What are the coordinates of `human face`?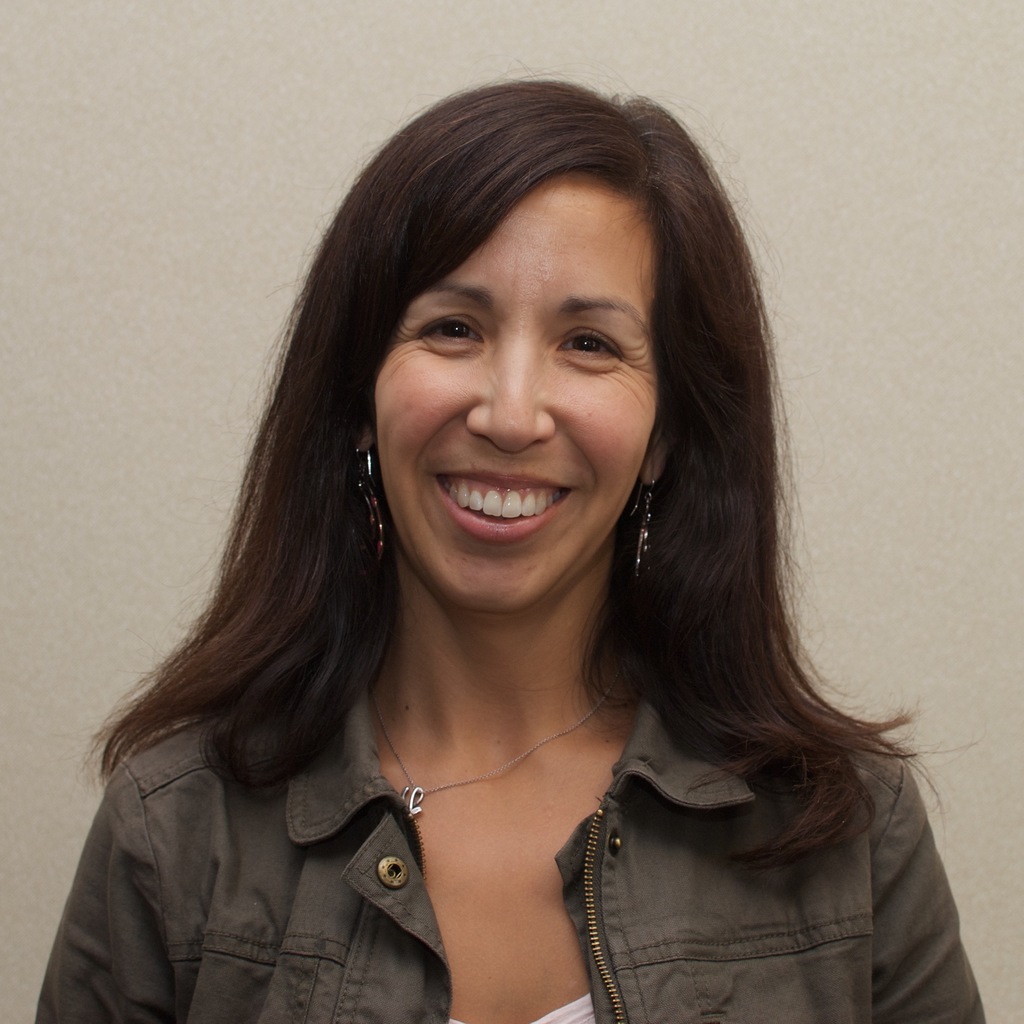
371/174/660/614.
